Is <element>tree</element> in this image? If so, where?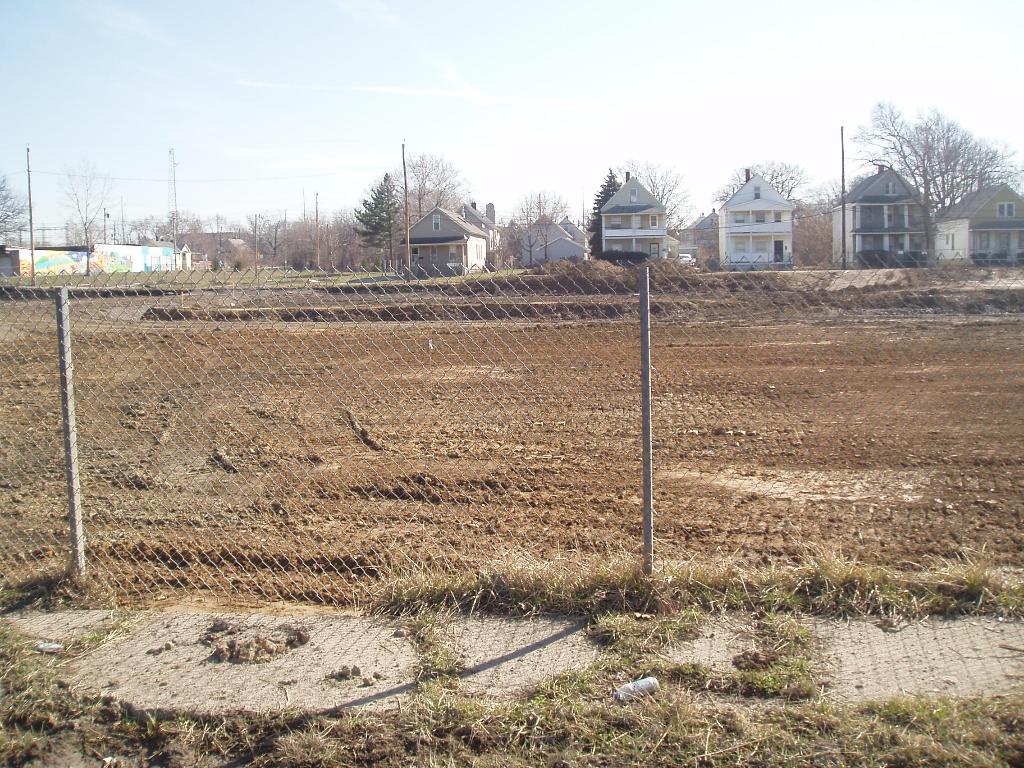
Yes, at x1=796, y1=175, x2=852, y2=269.
